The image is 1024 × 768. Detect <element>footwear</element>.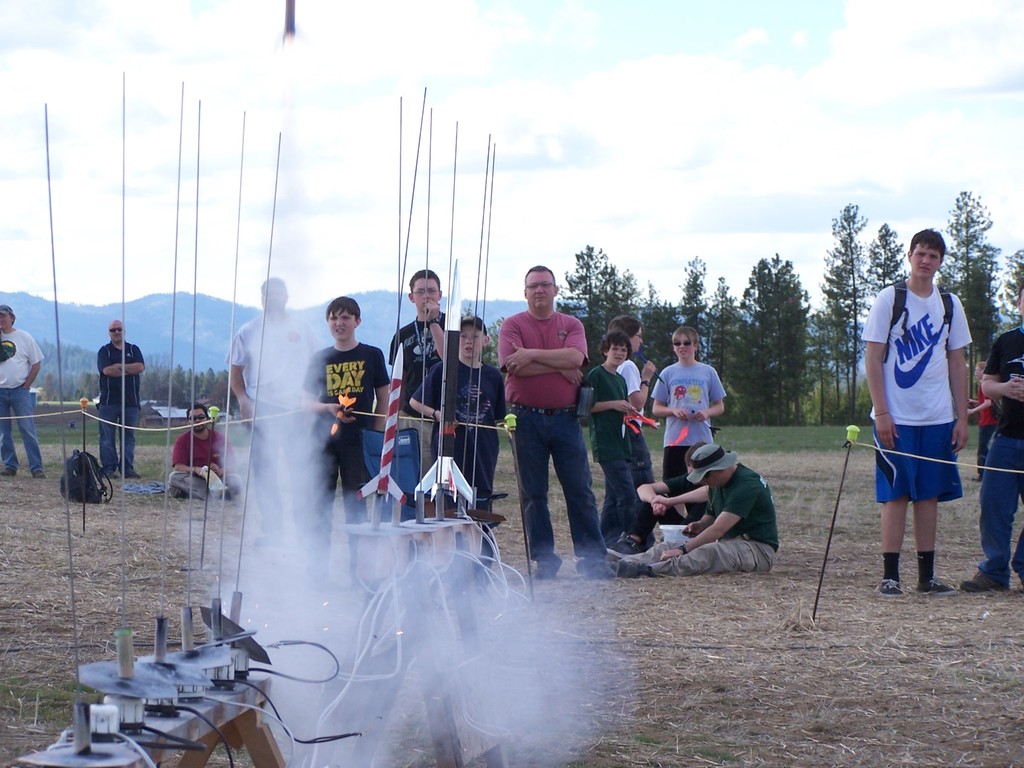
Detection: [610,534,640,555].
